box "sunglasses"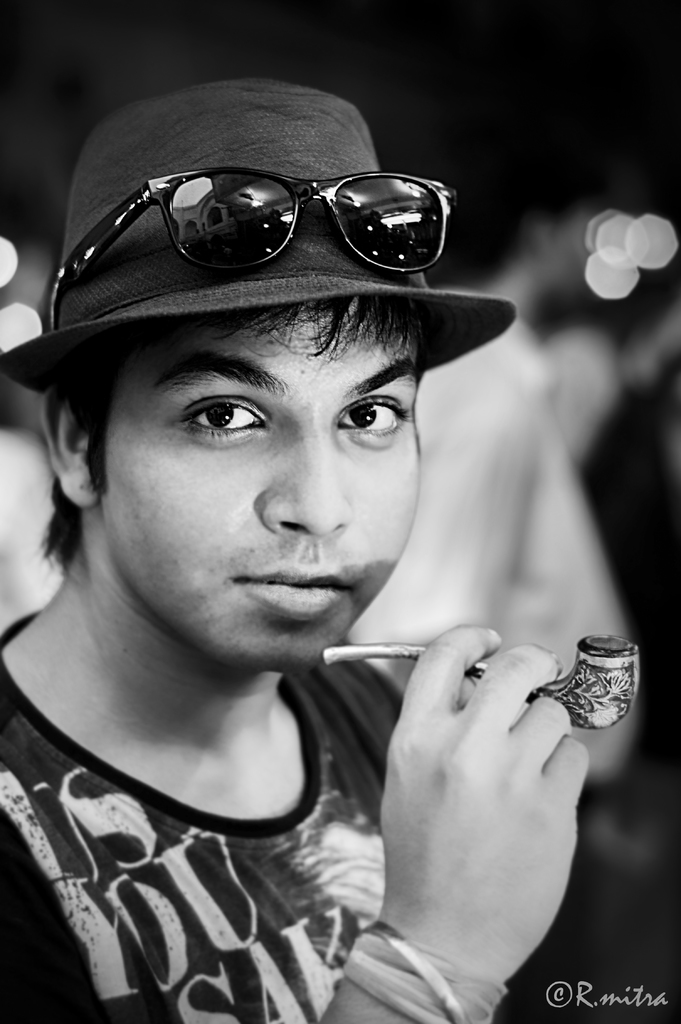
[x1=42, y1=168, x2=462, y2=330]
